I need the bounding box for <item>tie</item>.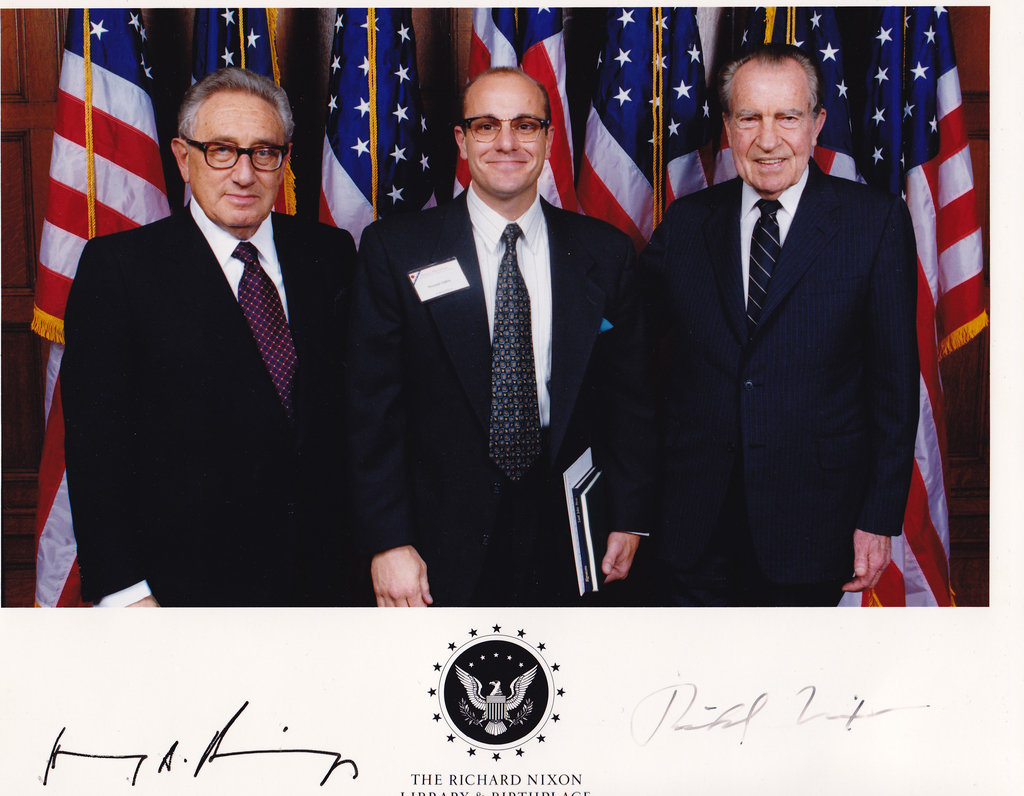
Here it is: select_region(744, 198, 781, 327).
